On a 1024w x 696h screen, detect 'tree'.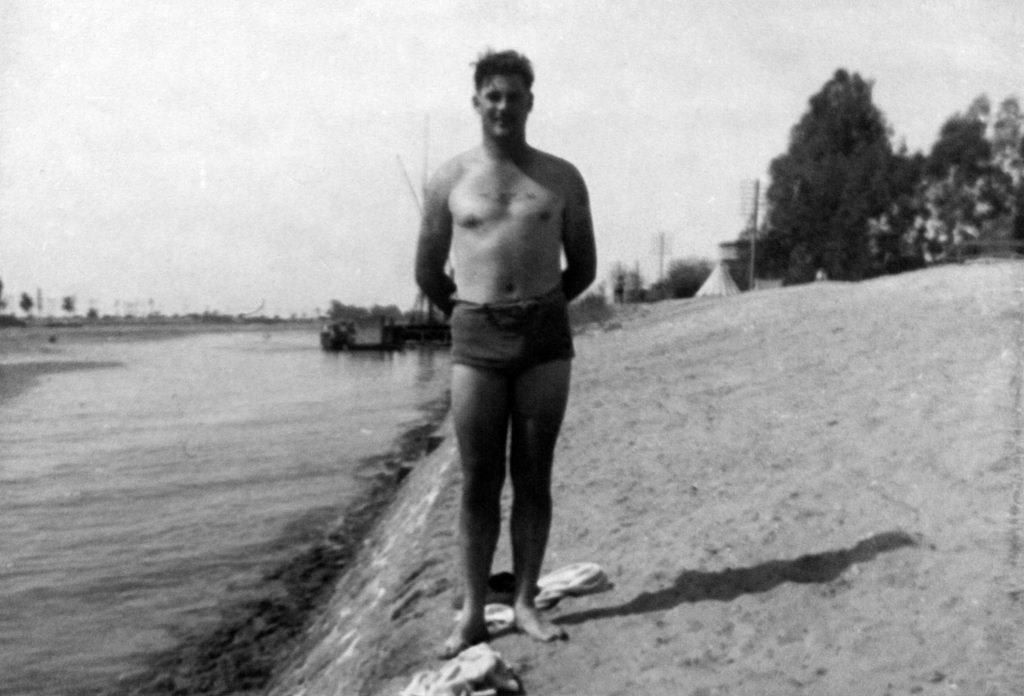
607 258 708 301.
